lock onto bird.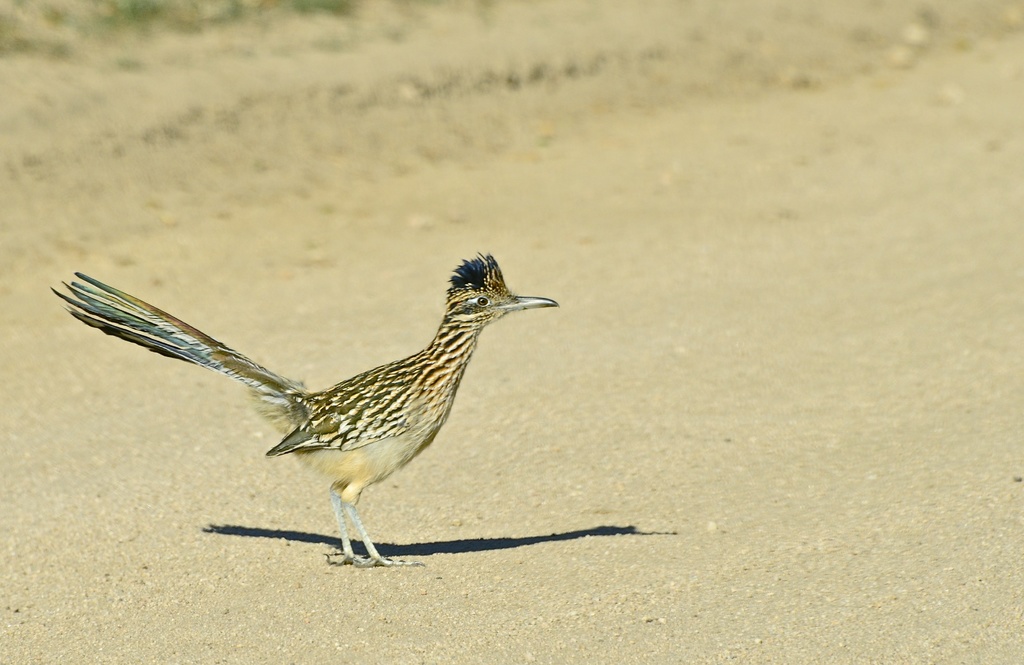
Locked: 51 248 561 566.
